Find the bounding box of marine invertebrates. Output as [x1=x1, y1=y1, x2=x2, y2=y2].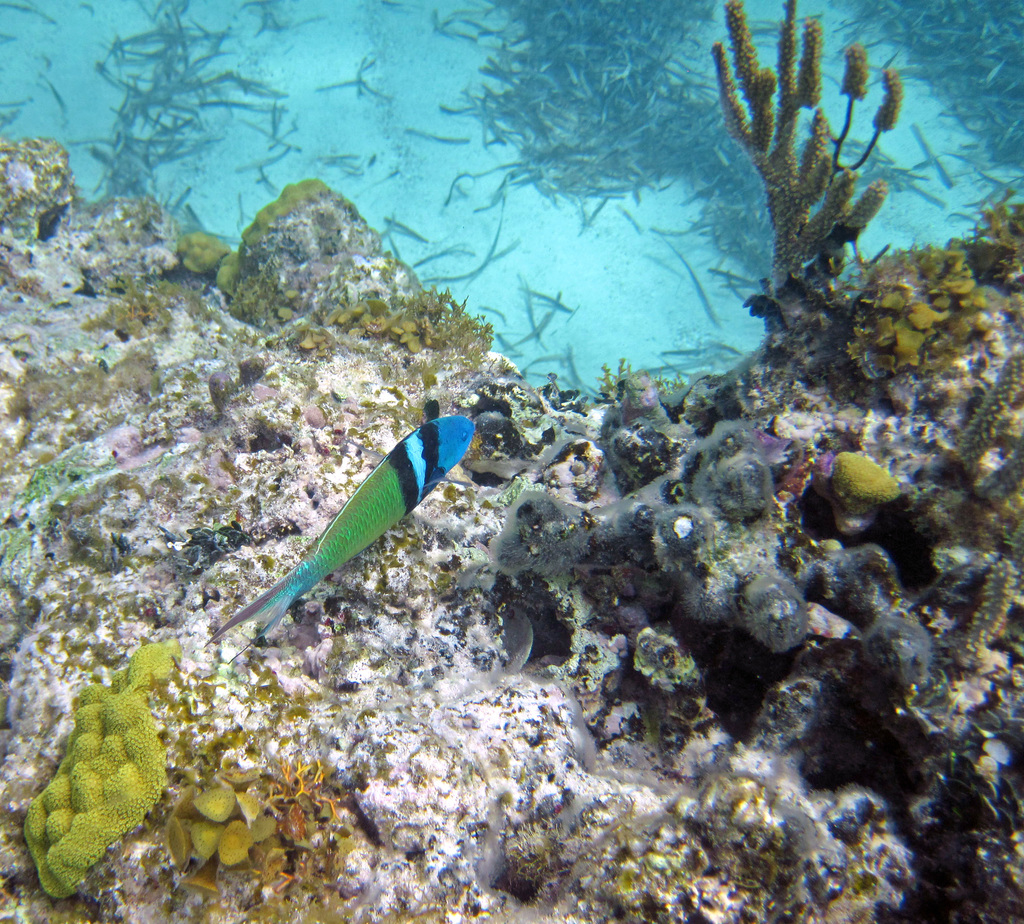
[x1=170, y1=710, x2=371, y2=889].
